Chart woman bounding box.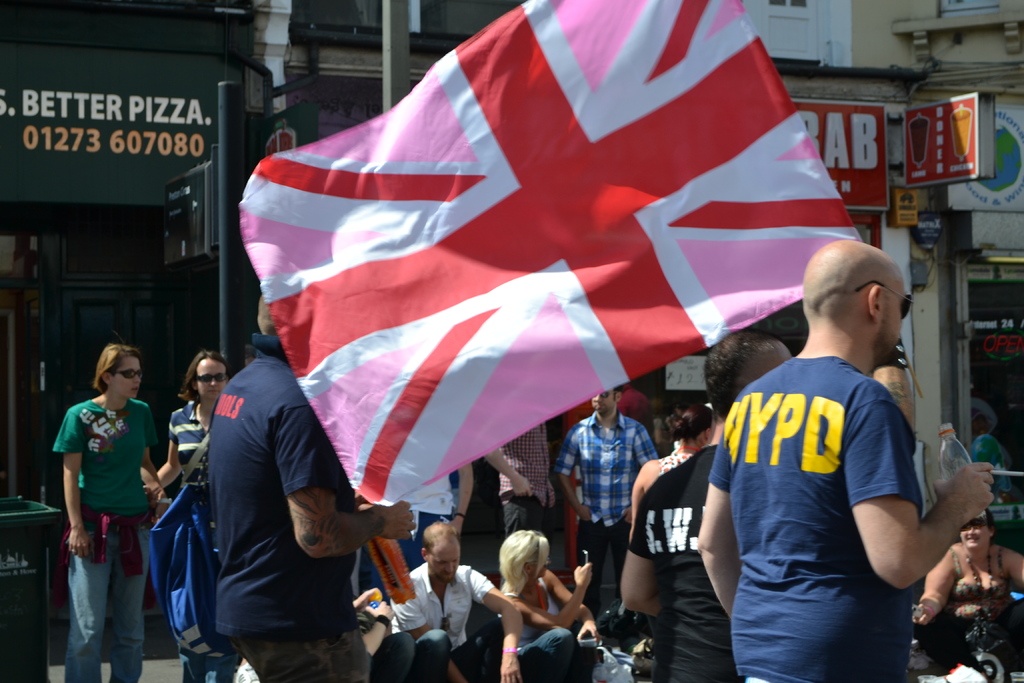
Charted: box=[147, 350, 234, 682].
